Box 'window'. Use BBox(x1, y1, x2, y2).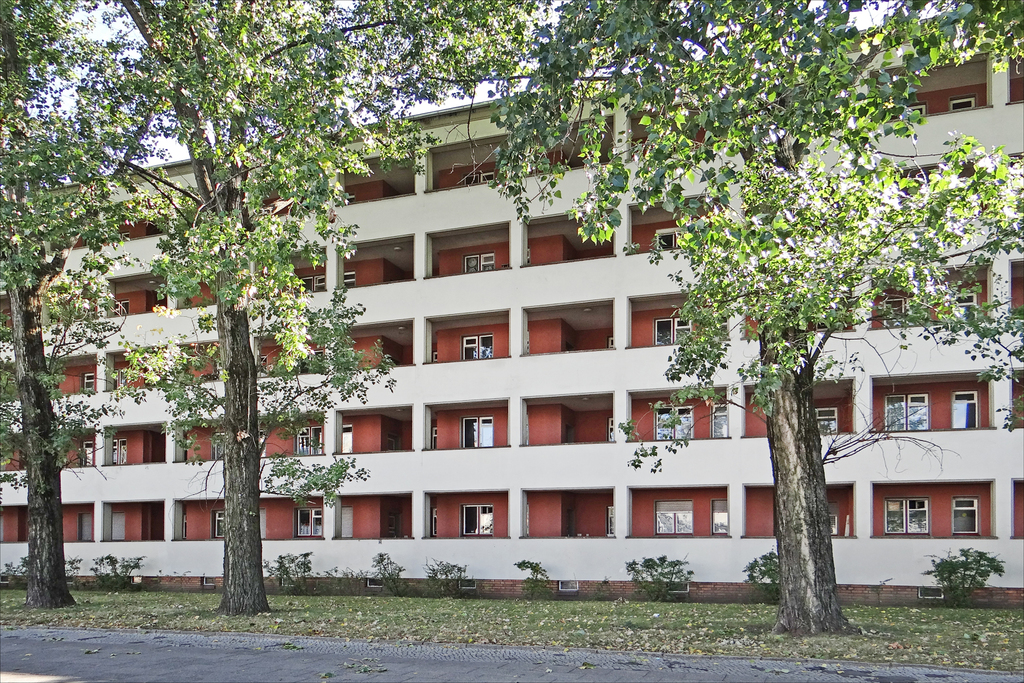
BBox(85, 376, 94, 390).
